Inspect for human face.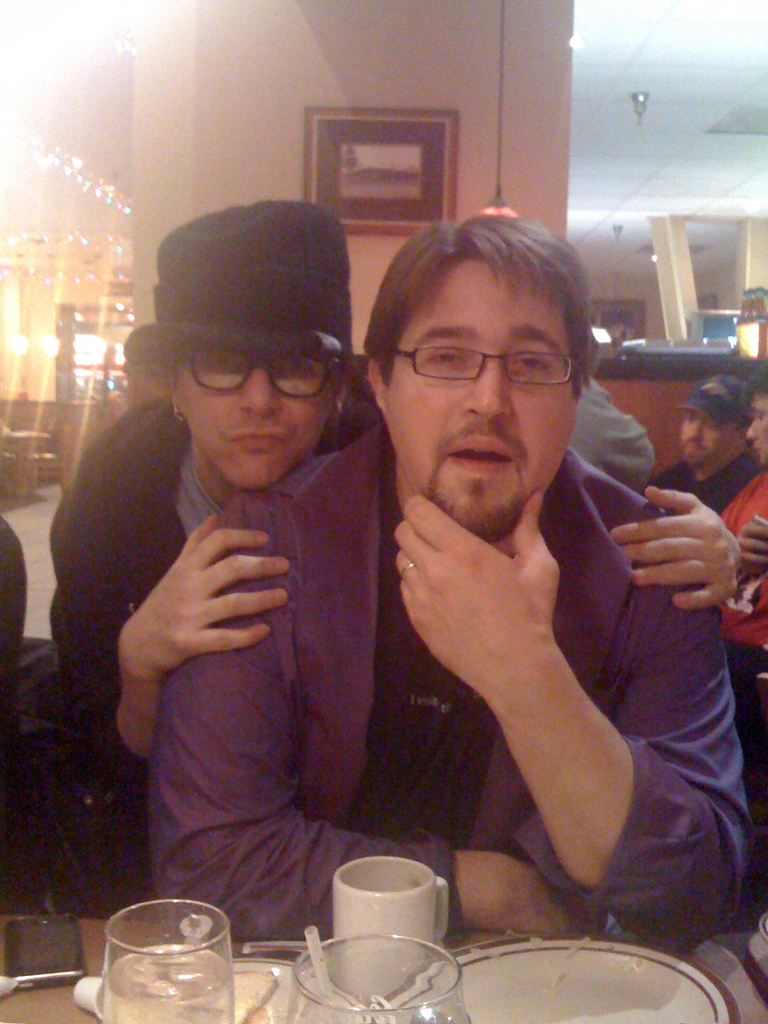
Inspection: select_region(172, 344, 334, 495).
